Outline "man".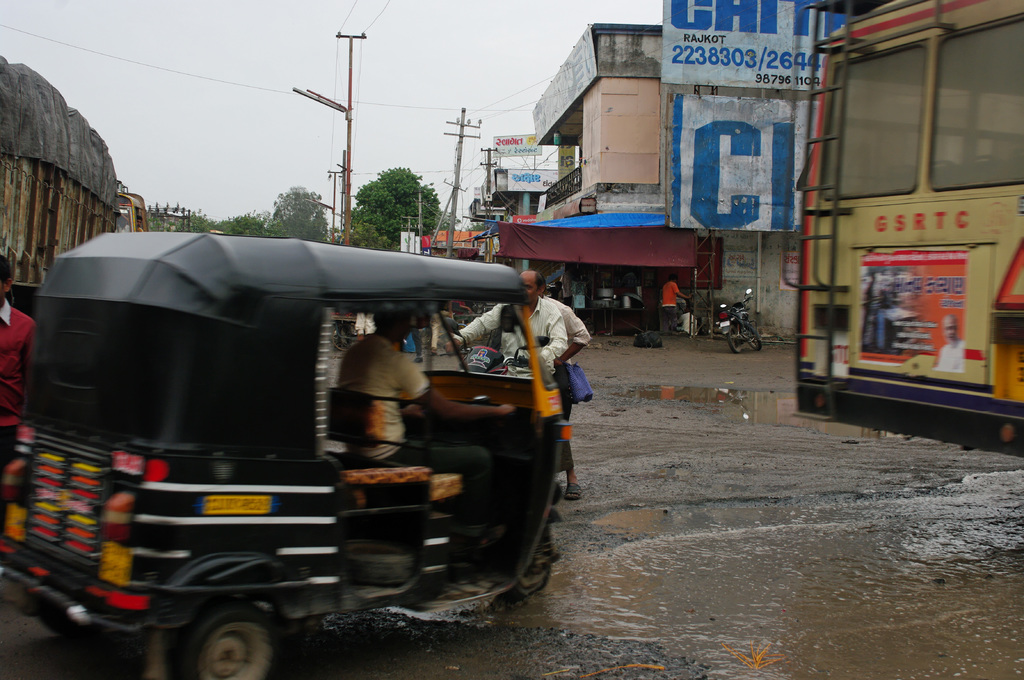
Outline: region(0, 254, 34, 476).
